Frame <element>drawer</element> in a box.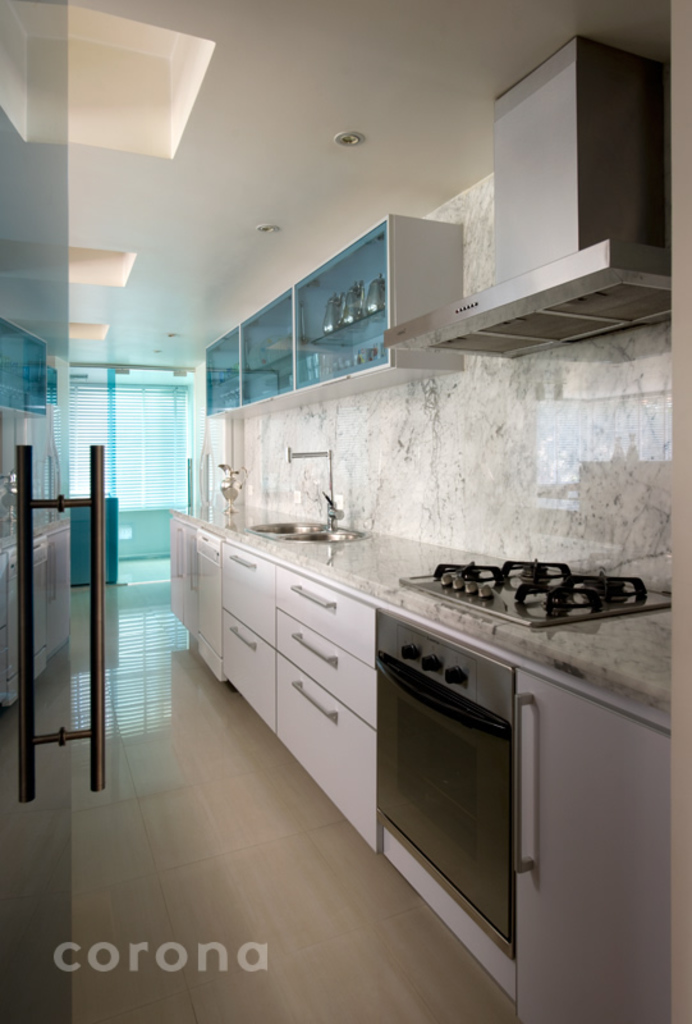
<bbox>220, 548, 279, 643</bbox>.
